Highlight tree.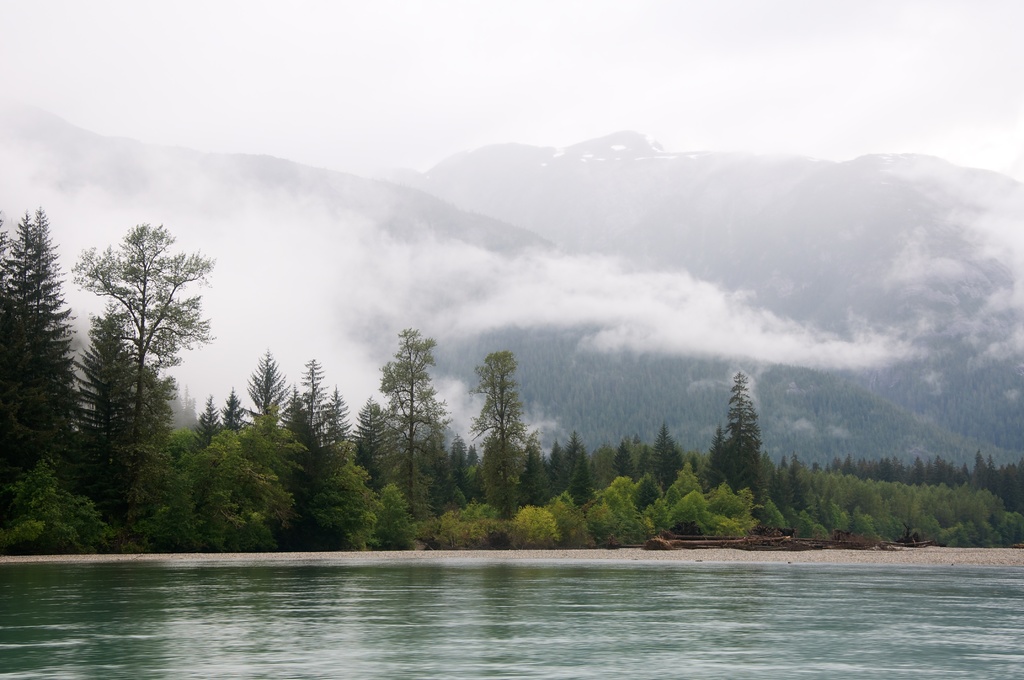
Highlighted region: pyautogui.locateOnScreen(664, 450, 712, 522).
